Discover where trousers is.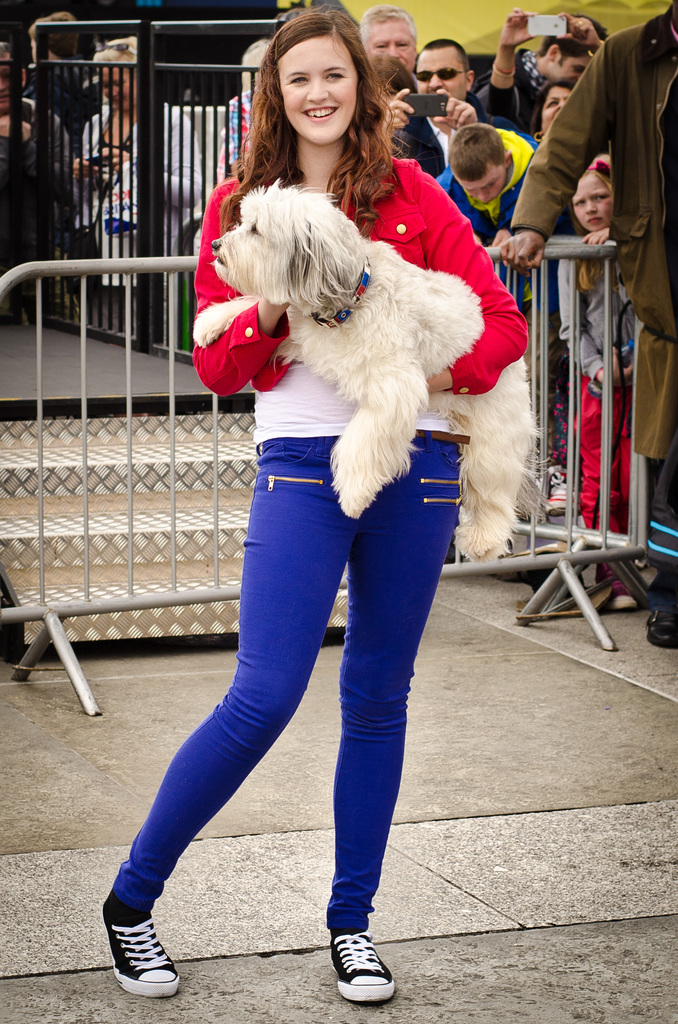
Discovered at crop(533, 337, 584, 474).
